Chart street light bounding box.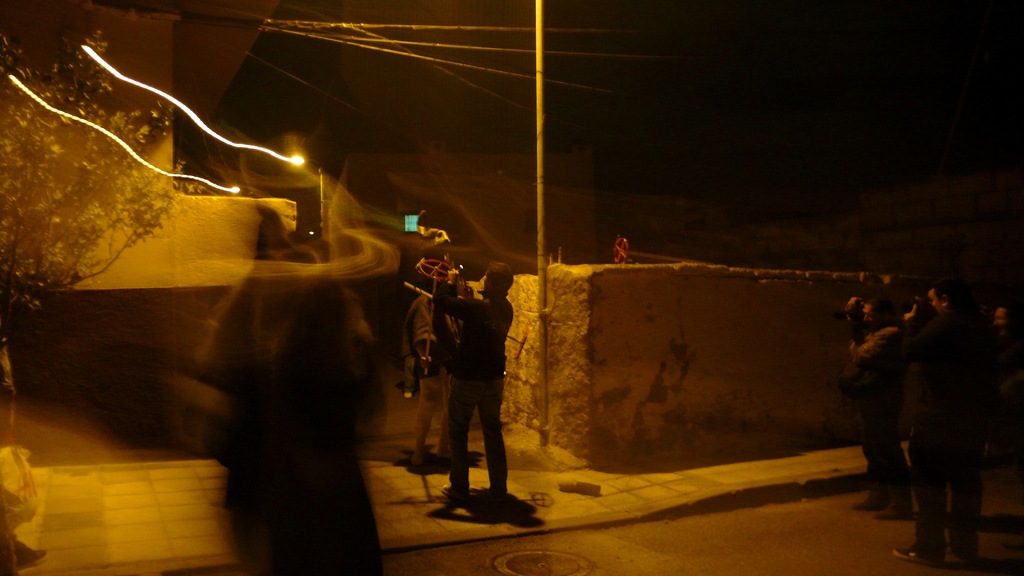
Charted: <box>532,0,554,440</box>.
